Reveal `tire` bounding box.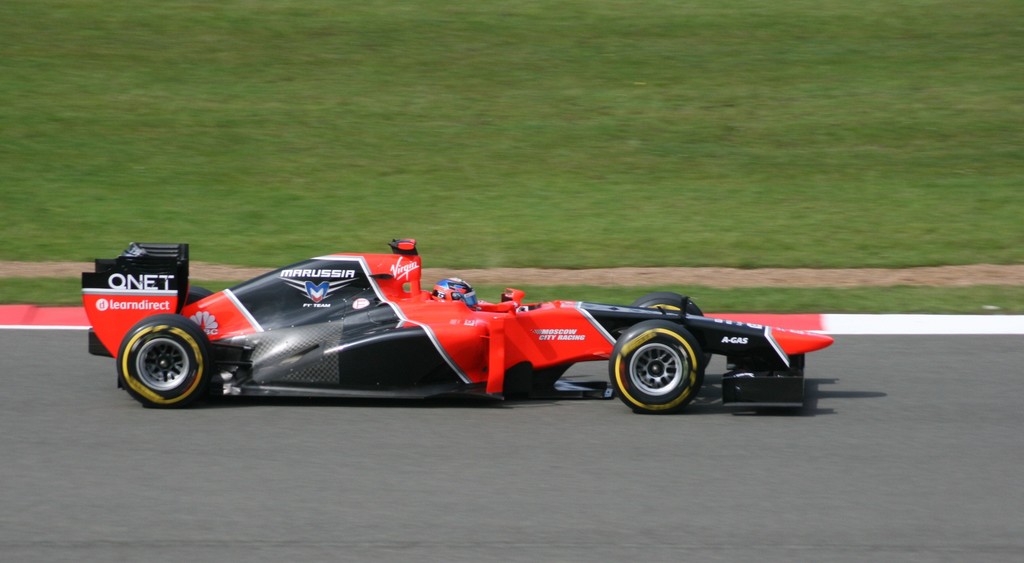
Revealed: x1=114 y1=315 x2=203 y2=403.
